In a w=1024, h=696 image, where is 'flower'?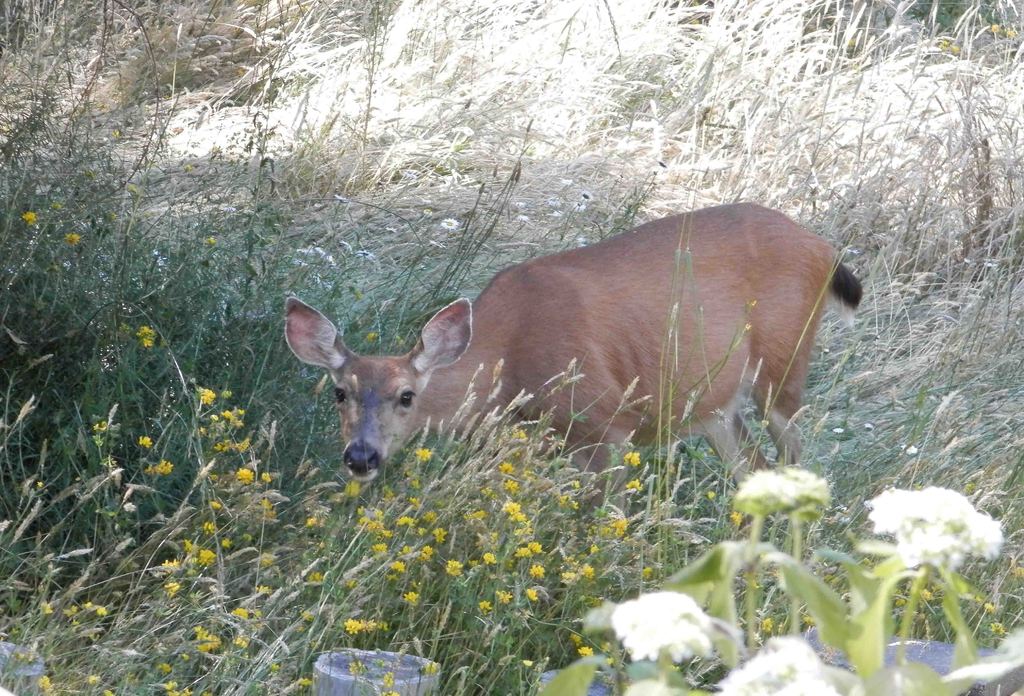
locate(610, 587, 717, 670).
